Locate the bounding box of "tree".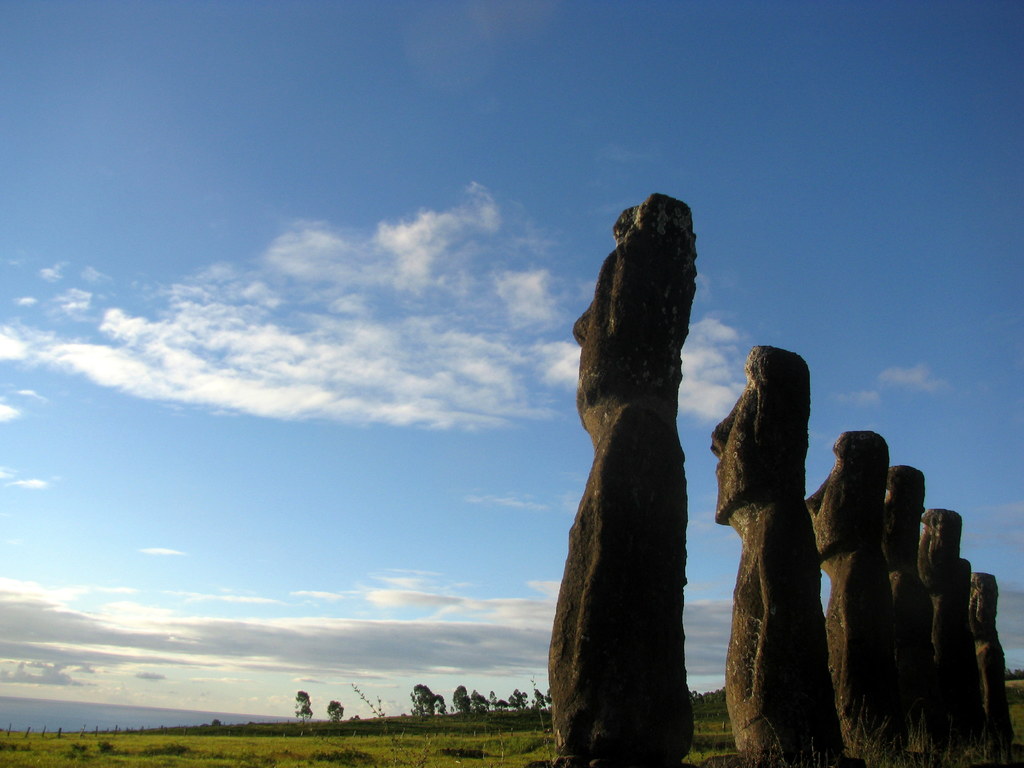
Bounding box: 514,690,530,710.
